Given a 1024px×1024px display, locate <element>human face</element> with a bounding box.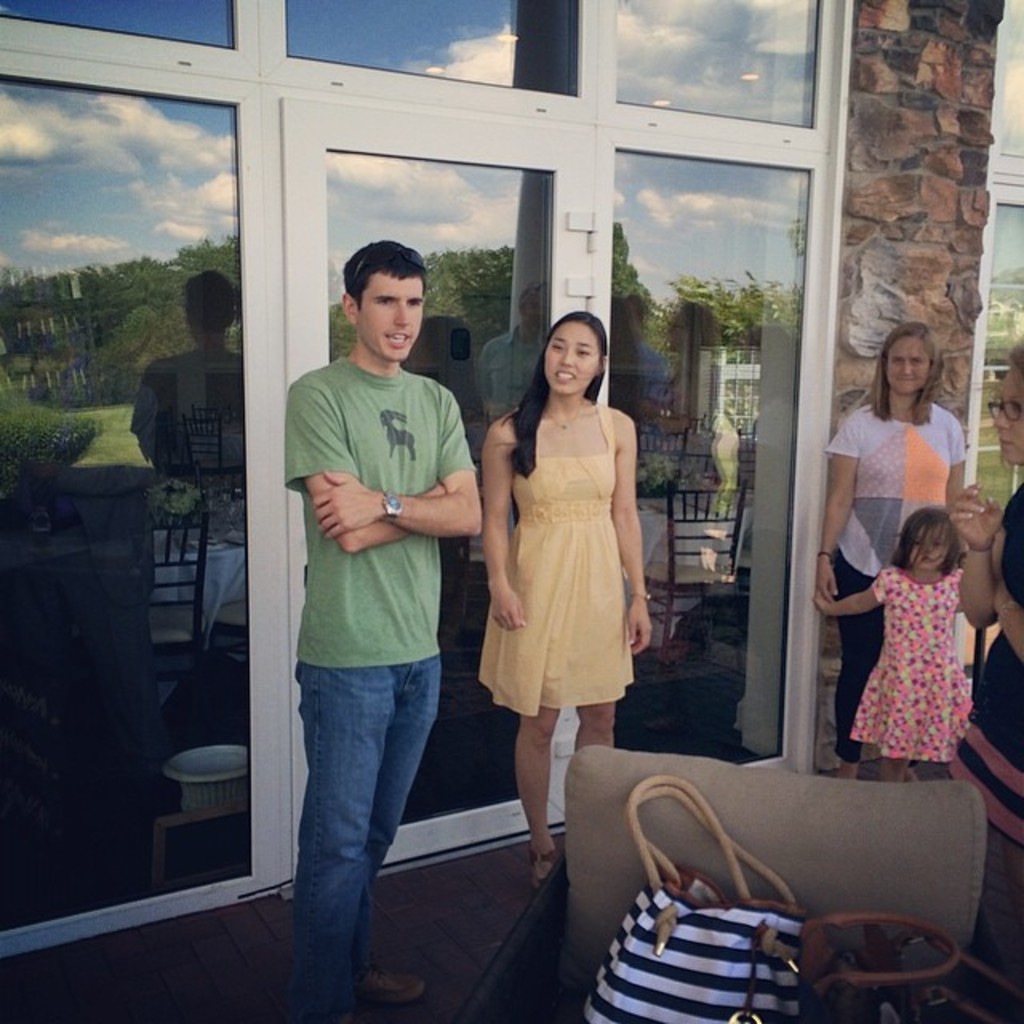
Located: {"left": 888, "top": 336, "right": 930, "bottom": 394}.
